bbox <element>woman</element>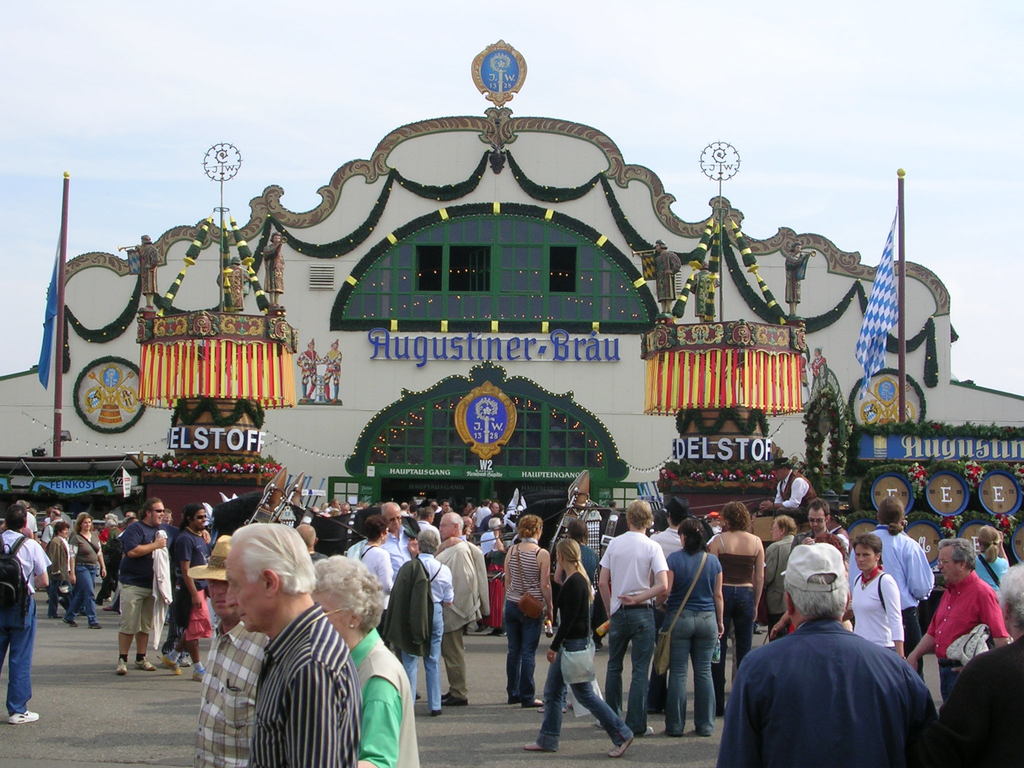
BBox(664, 524, 724, 738)
